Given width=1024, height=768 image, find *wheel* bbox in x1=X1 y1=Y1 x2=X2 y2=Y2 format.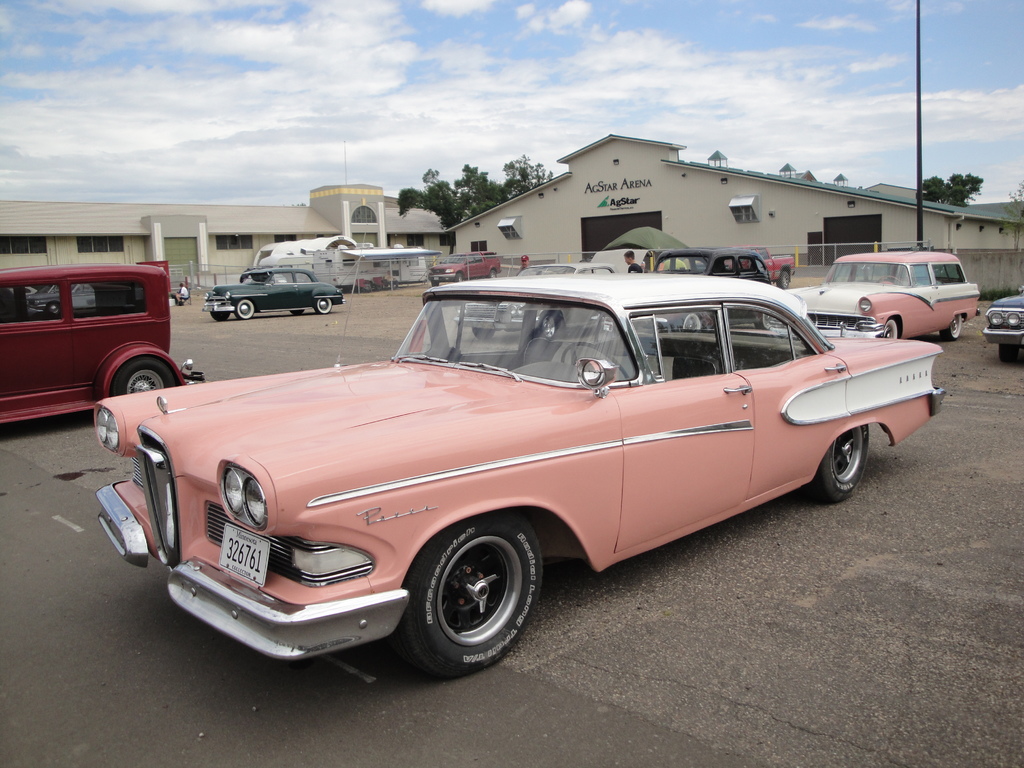
x1=562 y1=341 x2=628 y2=381.
